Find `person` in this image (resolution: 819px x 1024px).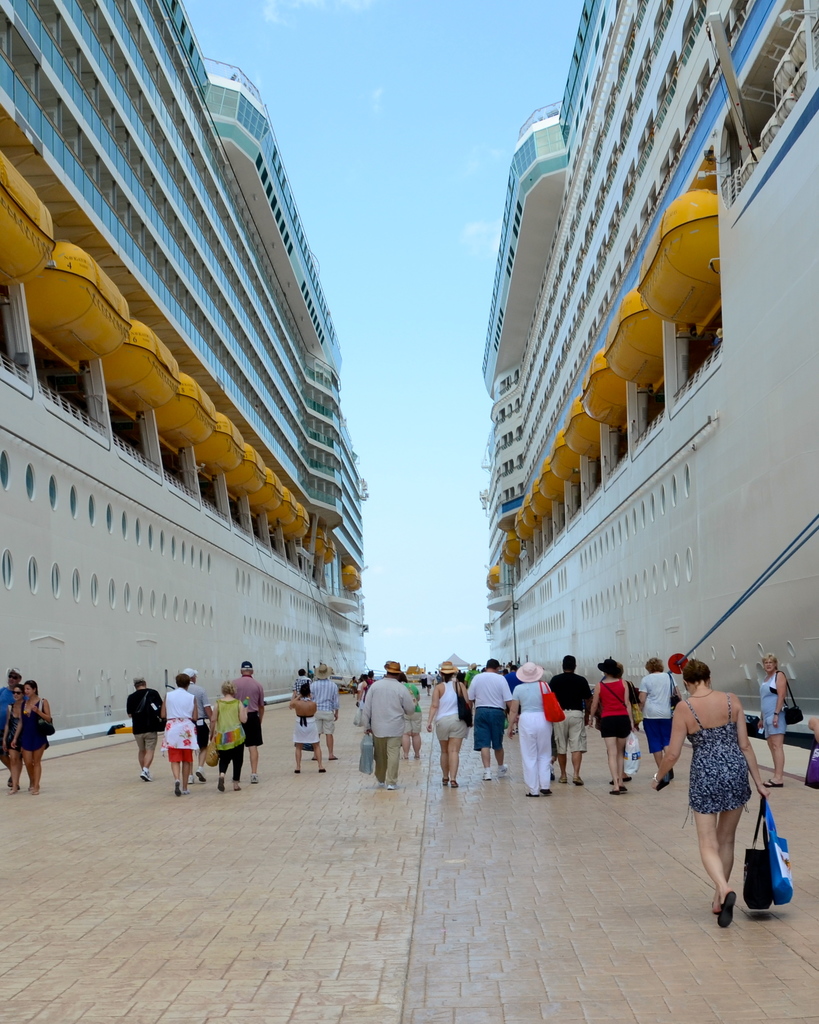
left=747, top=652, right=809, bottom=784.
